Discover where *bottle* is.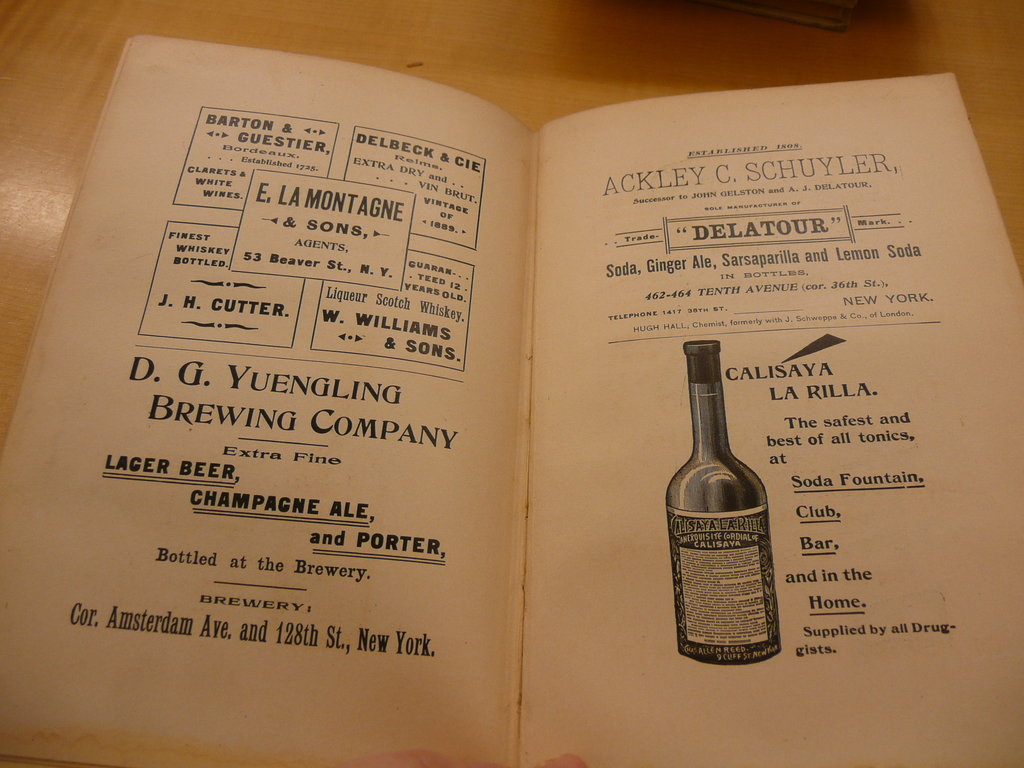
Discovered at box=[664, 347, 786, 690].
